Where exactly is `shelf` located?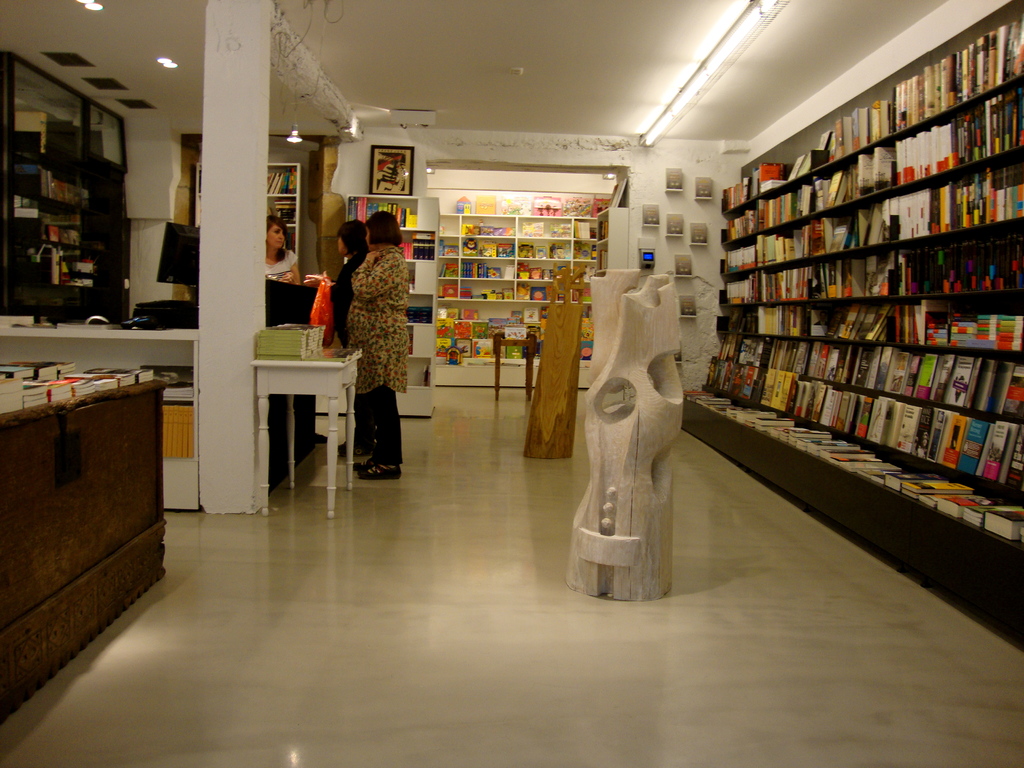
Its bounding box is BBox(717, 0, 1023, 214).
